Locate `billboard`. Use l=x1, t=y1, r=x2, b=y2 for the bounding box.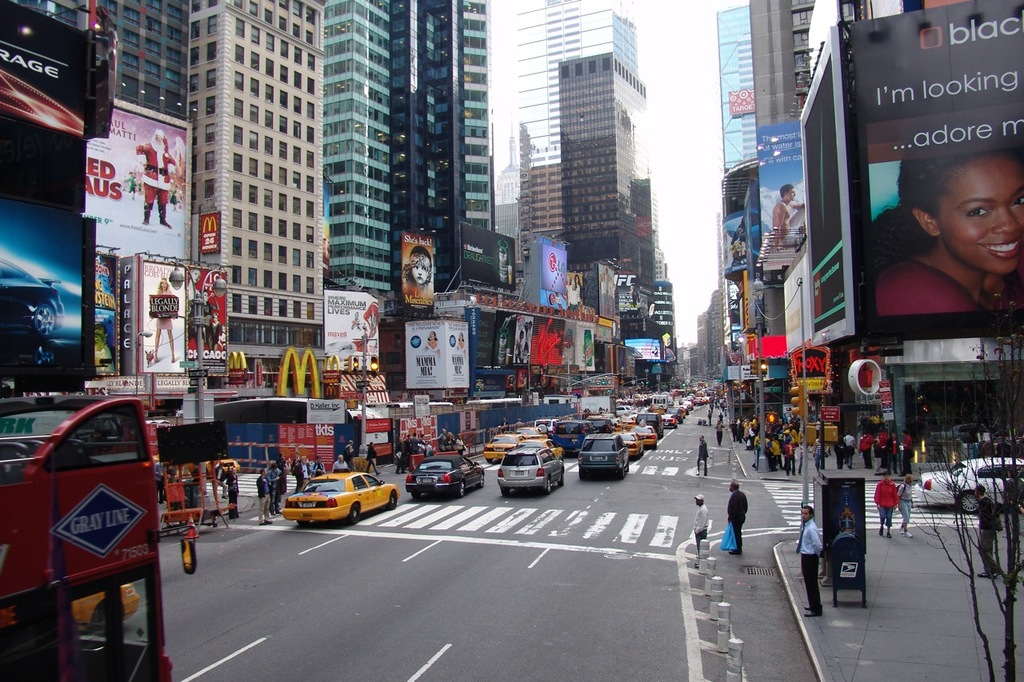
l=566, t=322, r=593, b=366.
